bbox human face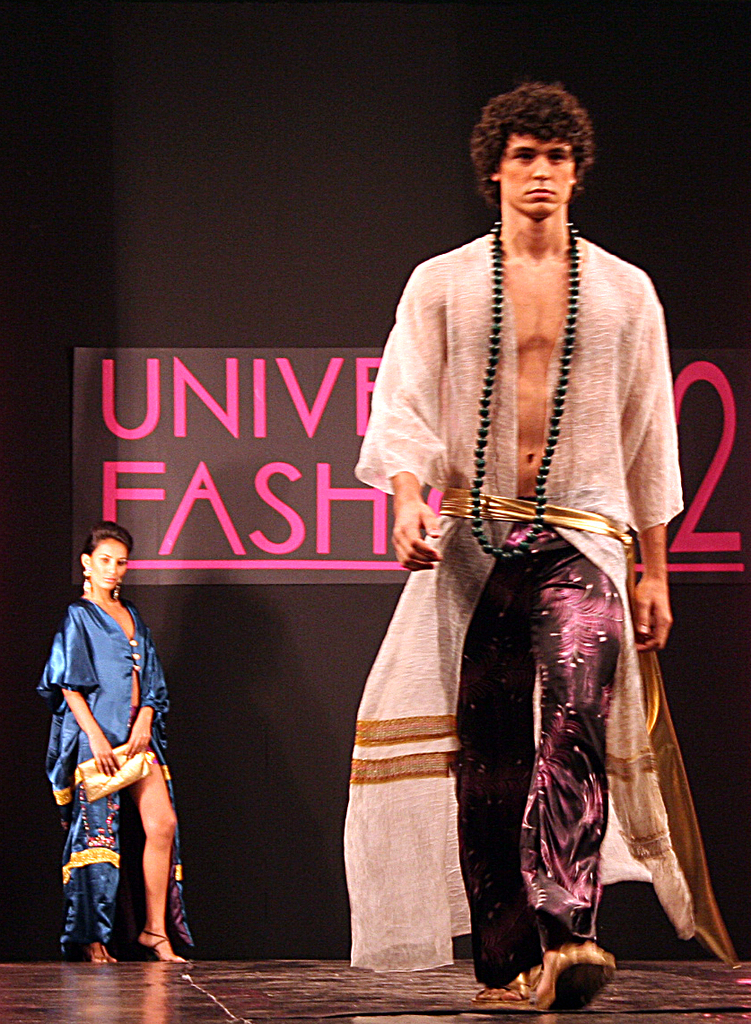
region(497, 137, 572, 214)
